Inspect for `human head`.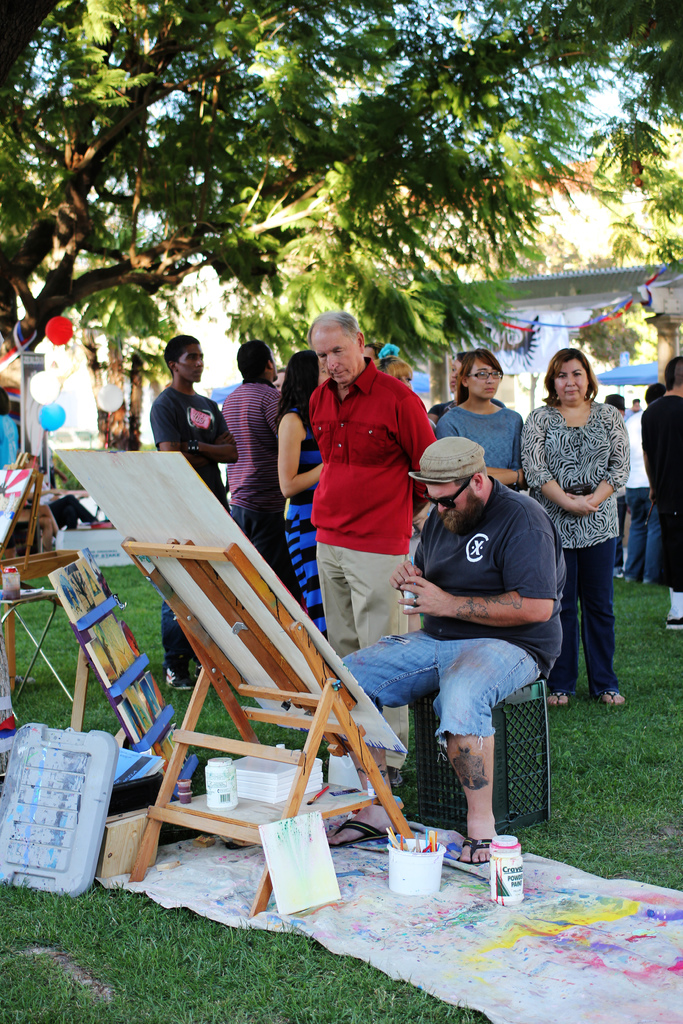
Inspection: x1=234, y1=342, x2=279, y2=385.
